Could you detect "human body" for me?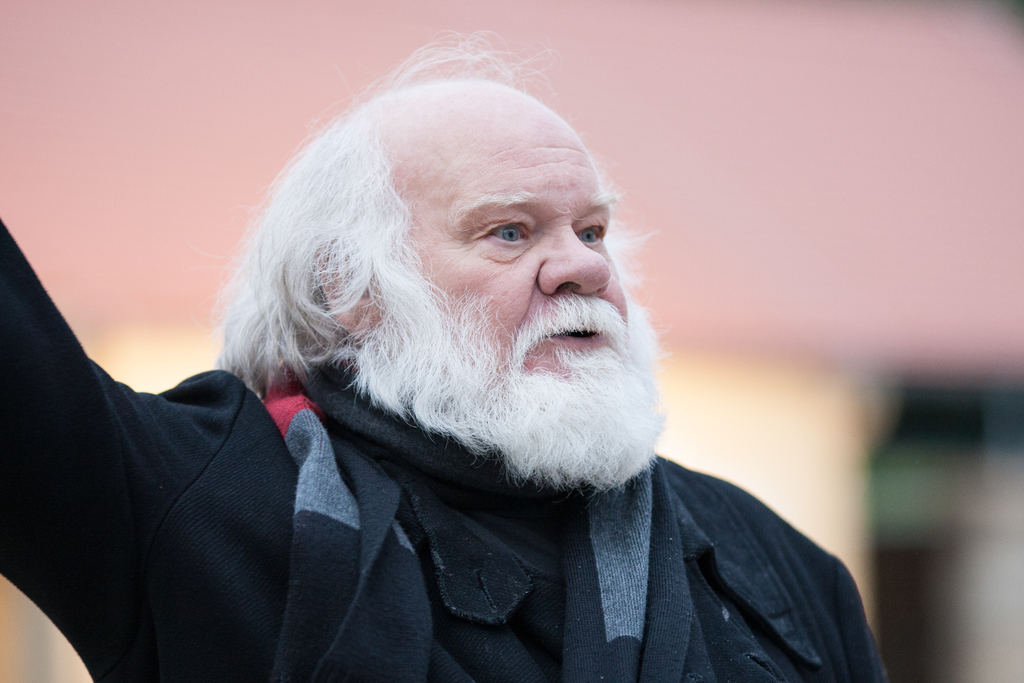
Detection result: <bbox>111, 105, 924, 676</bbox>.
